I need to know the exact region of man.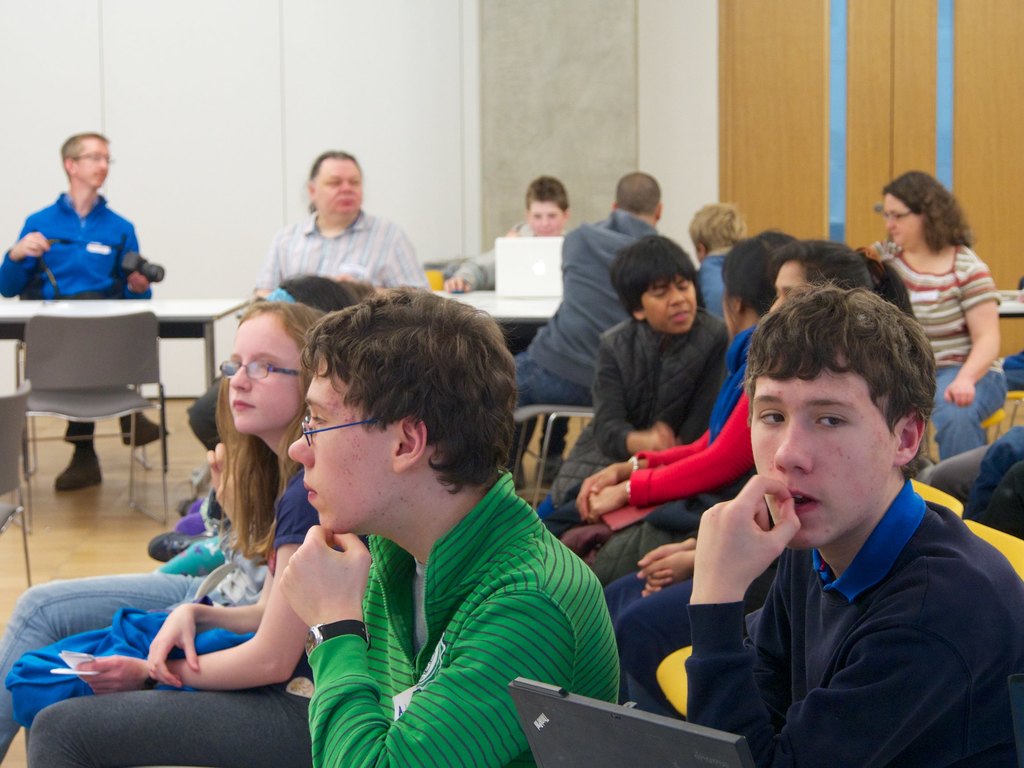
Region: <box>278,284,623,767</box>.
